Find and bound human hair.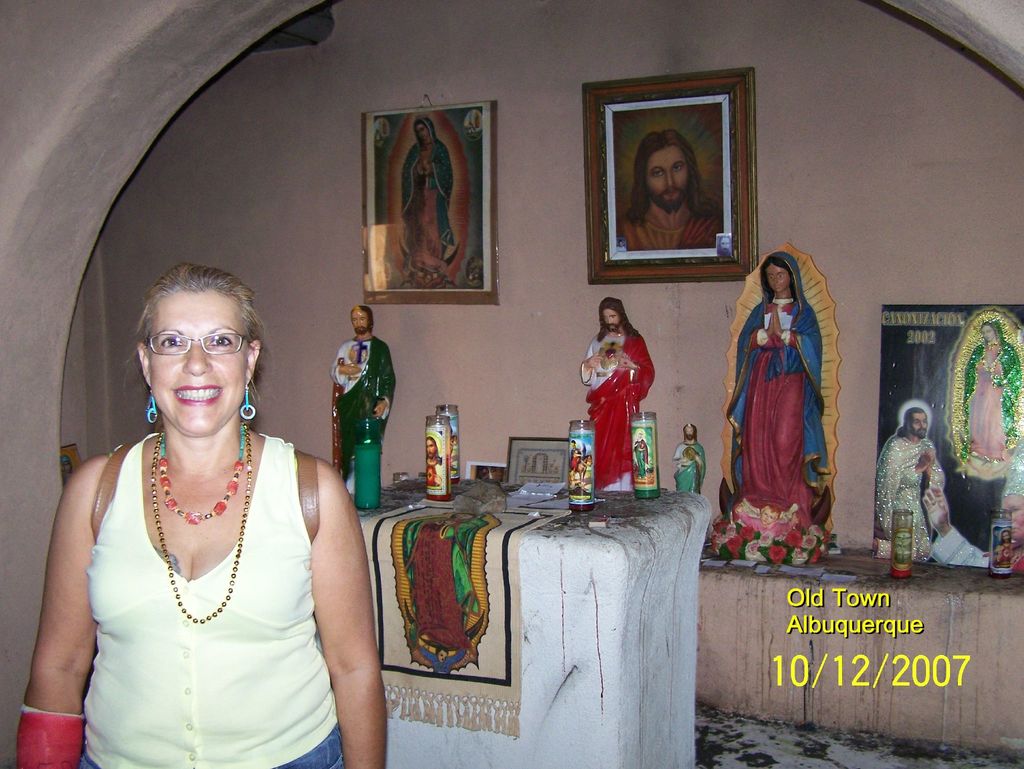
Bound: bbox(998, 531, 1011, 544).
